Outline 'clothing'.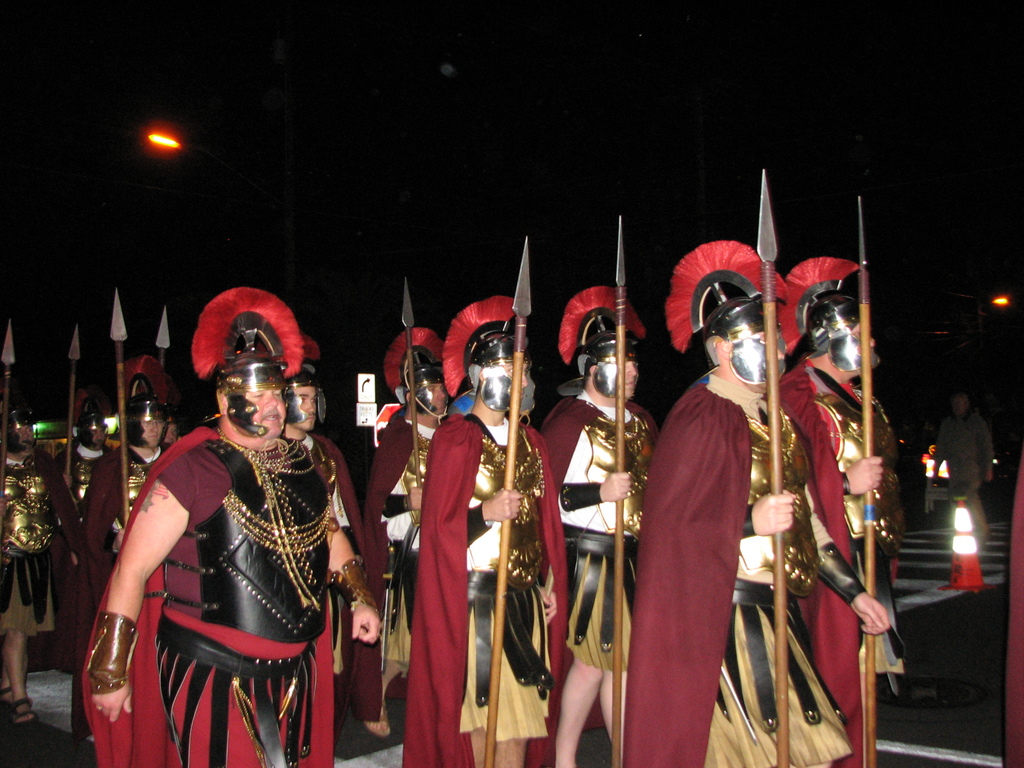
Outline: l=936, t=419, r=987, b=493.
